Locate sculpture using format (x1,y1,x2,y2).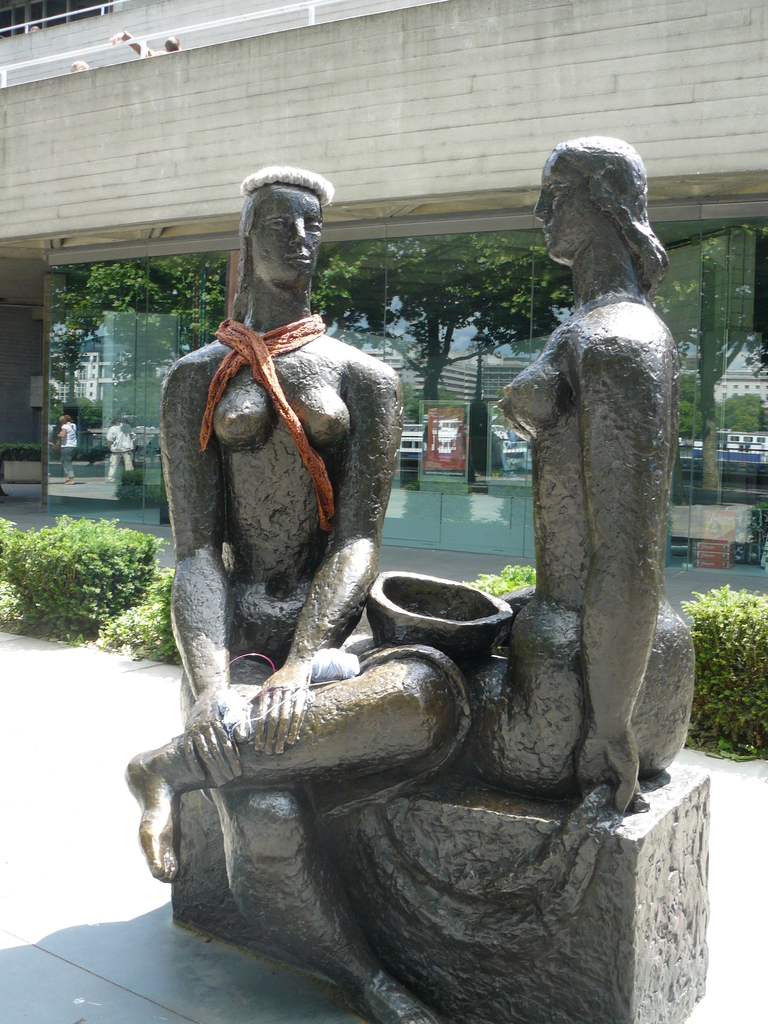
(115,162,477,1023).
